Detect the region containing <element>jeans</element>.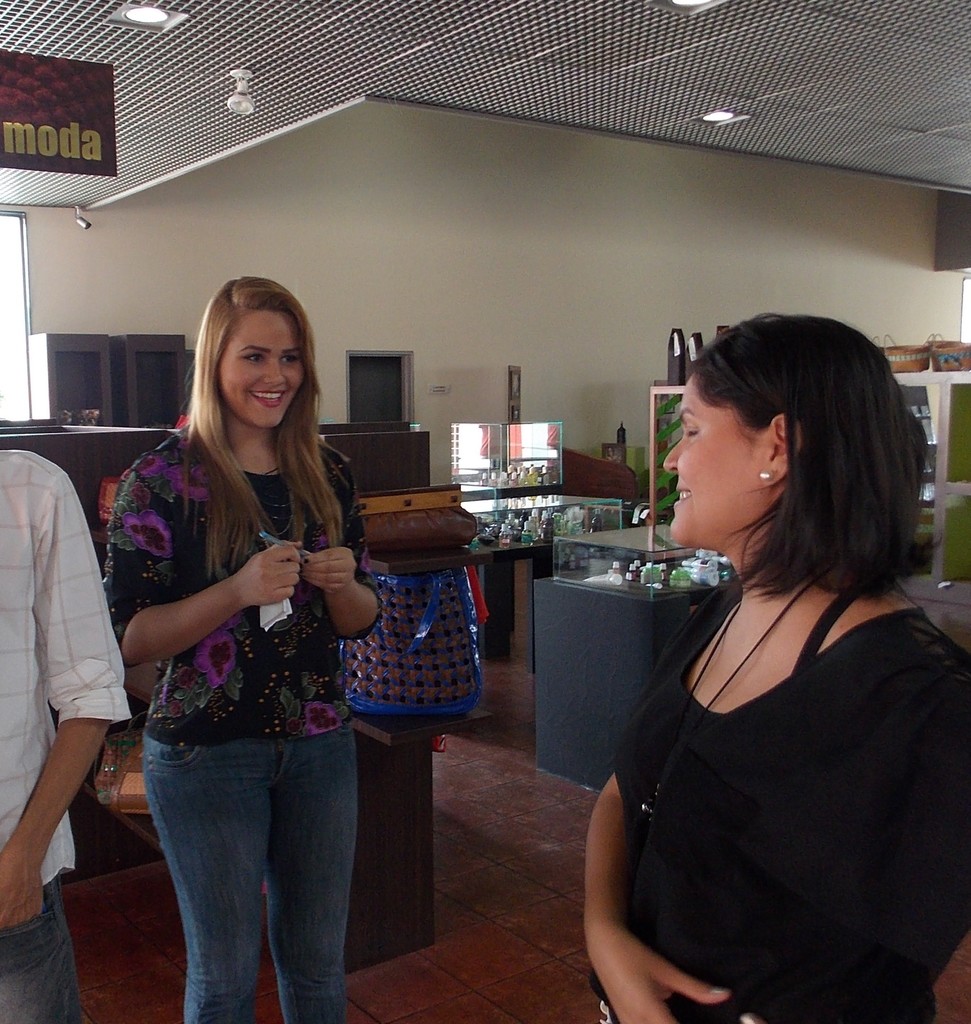
region(0, 877, 96, 1023).
